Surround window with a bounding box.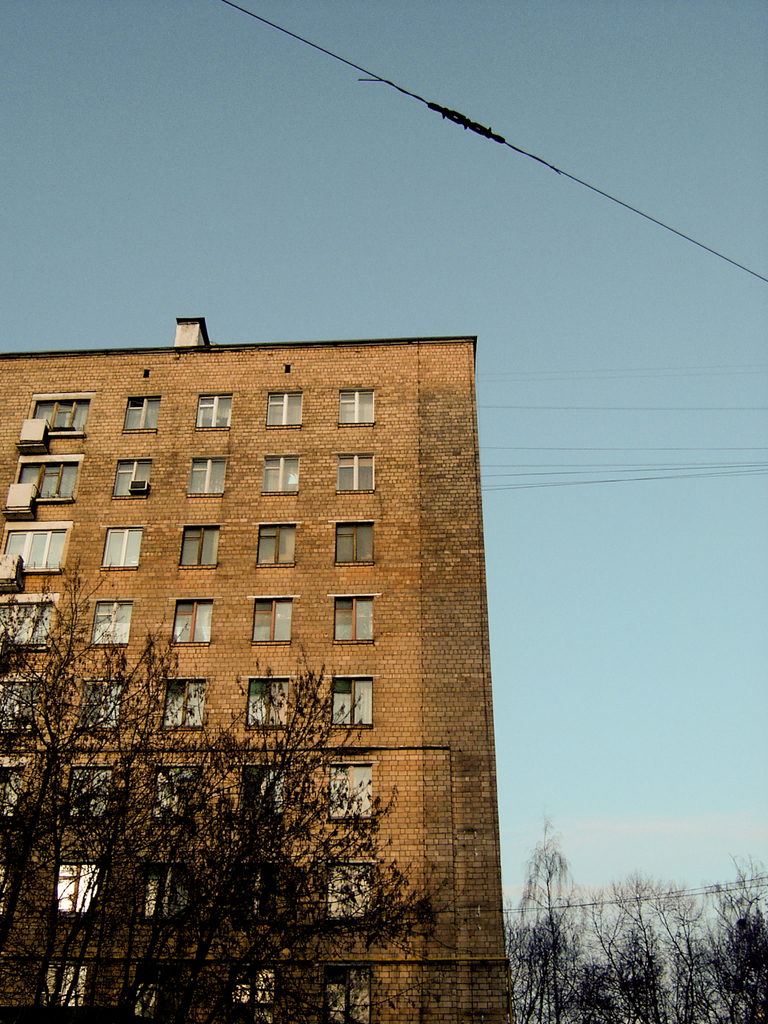
select_region(178, 600, 215, 642).
